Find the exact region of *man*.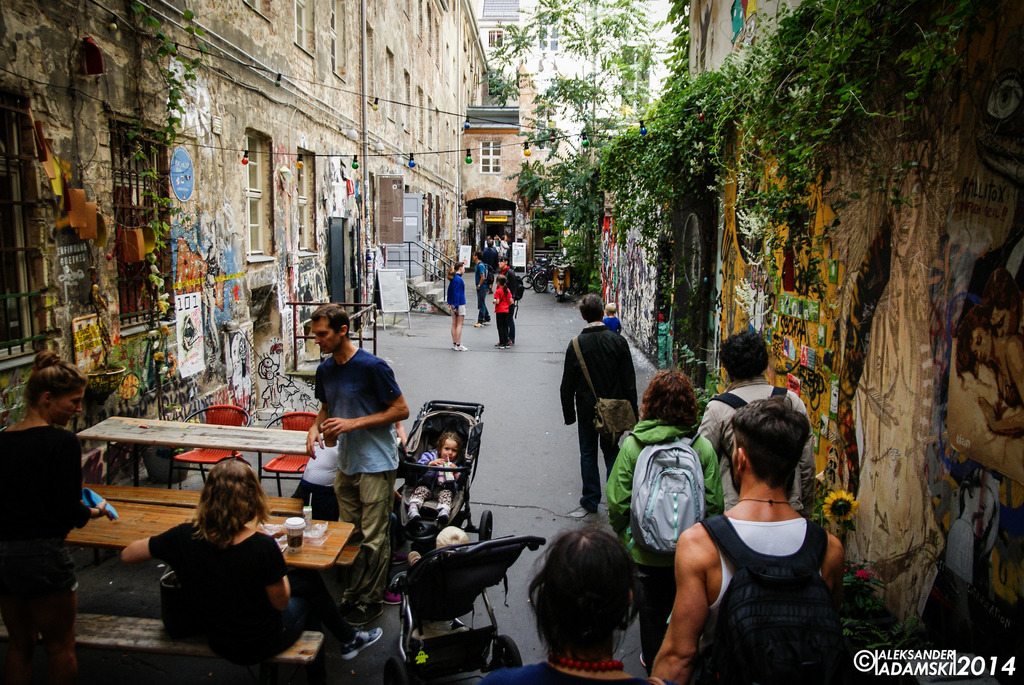
Exact region: (x1=701, y1=326, x2=810, y2=510).
